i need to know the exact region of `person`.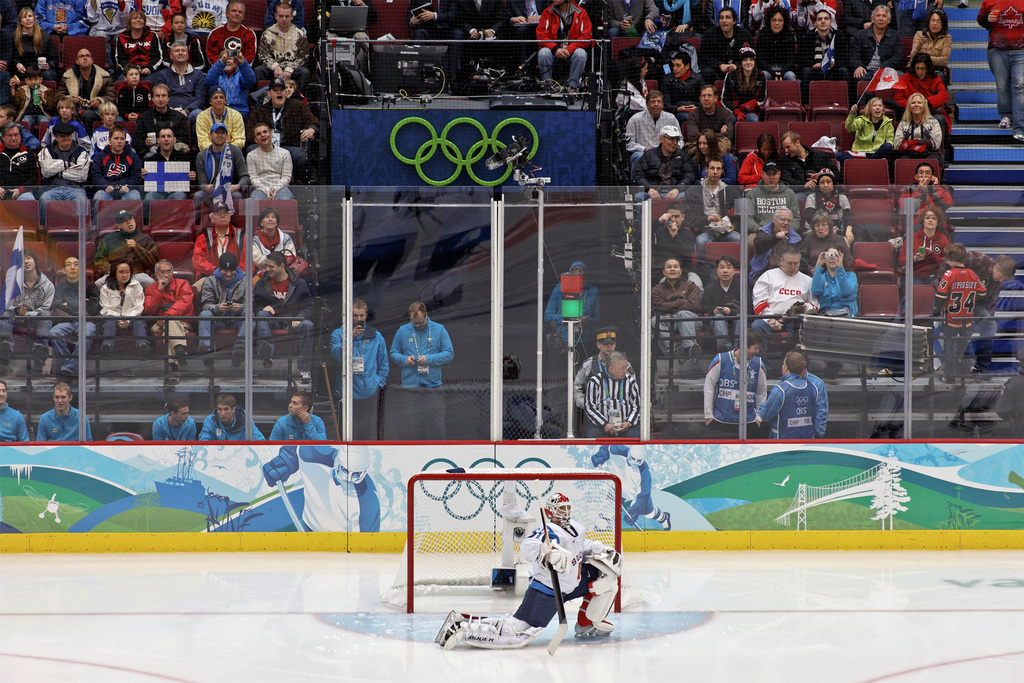
Region: [246, 213, 291, 278].
